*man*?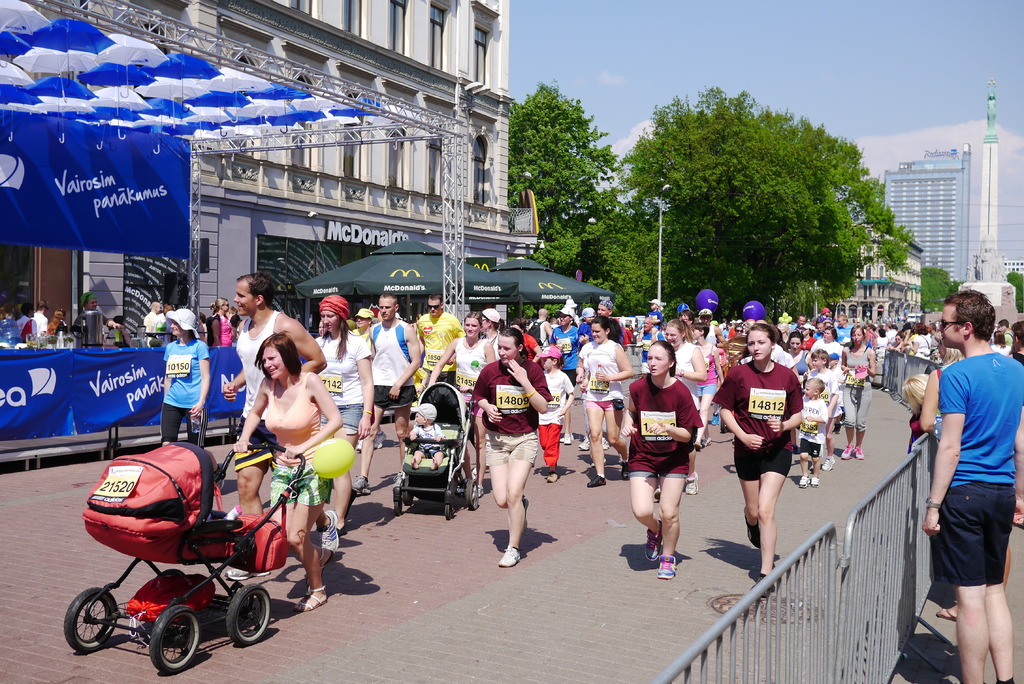
bbox=[837, 314, 854, 342]
